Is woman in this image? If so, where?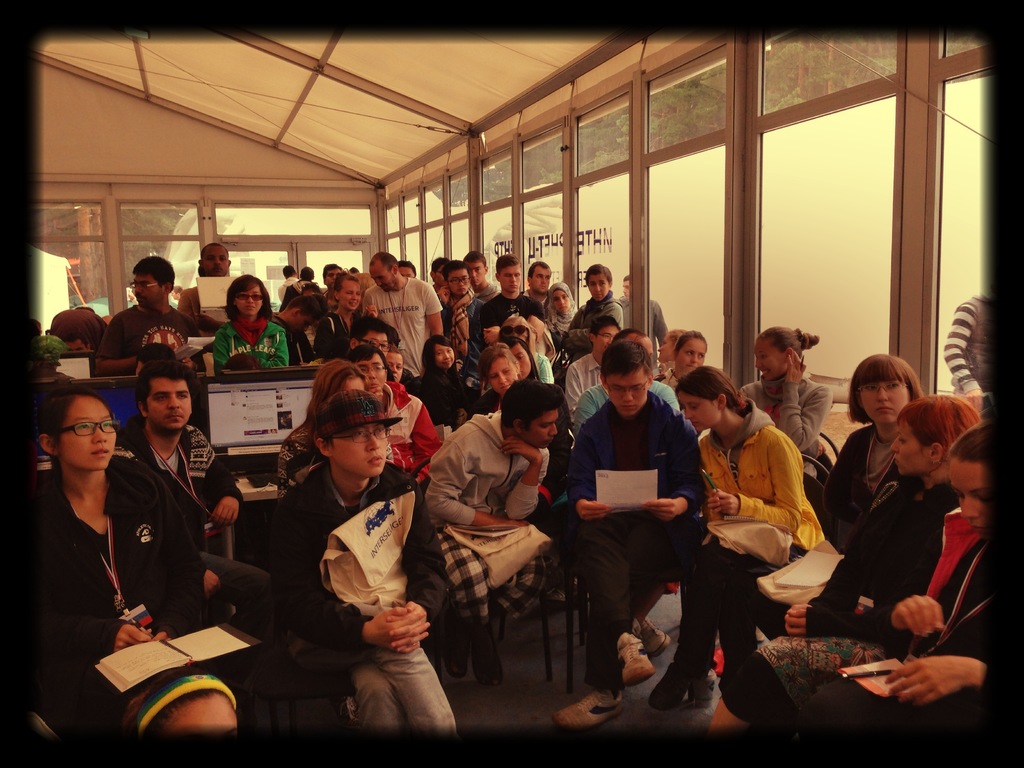
Yes, at [767, 390, 964, 638].
